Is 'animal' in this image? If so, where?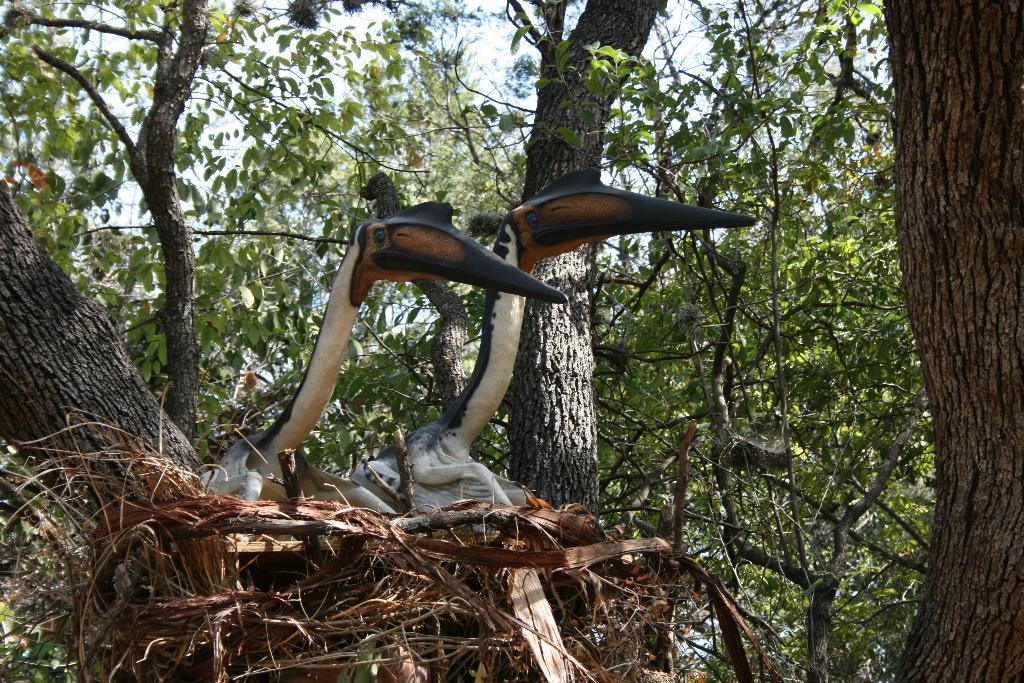
Yes, at [202,205,568,513].
